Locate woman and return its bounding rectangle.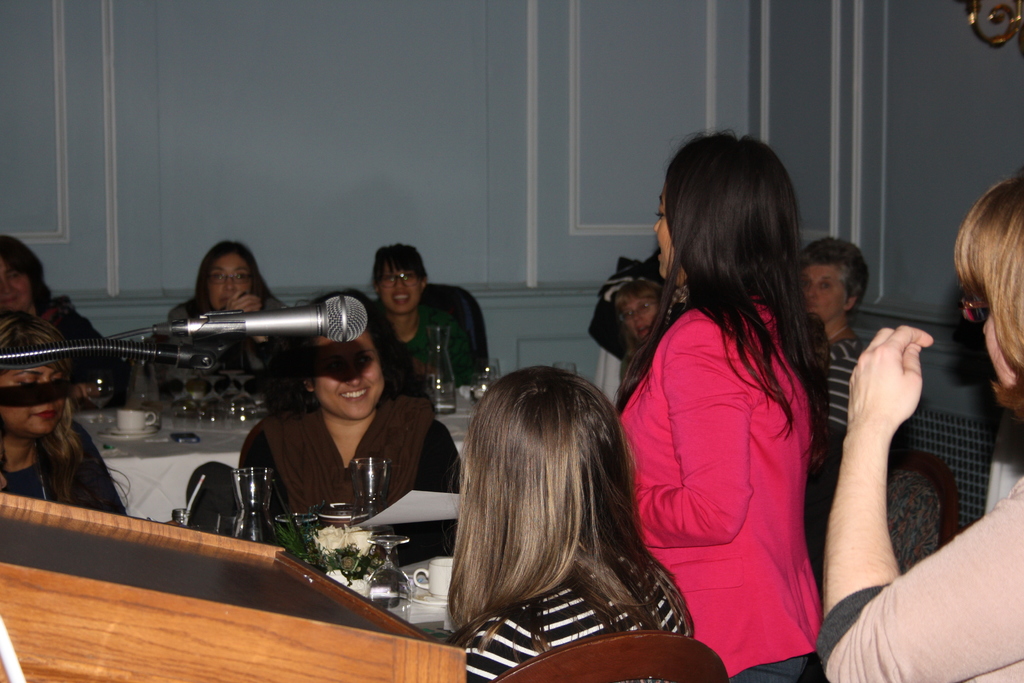
[0,229,116,400].
